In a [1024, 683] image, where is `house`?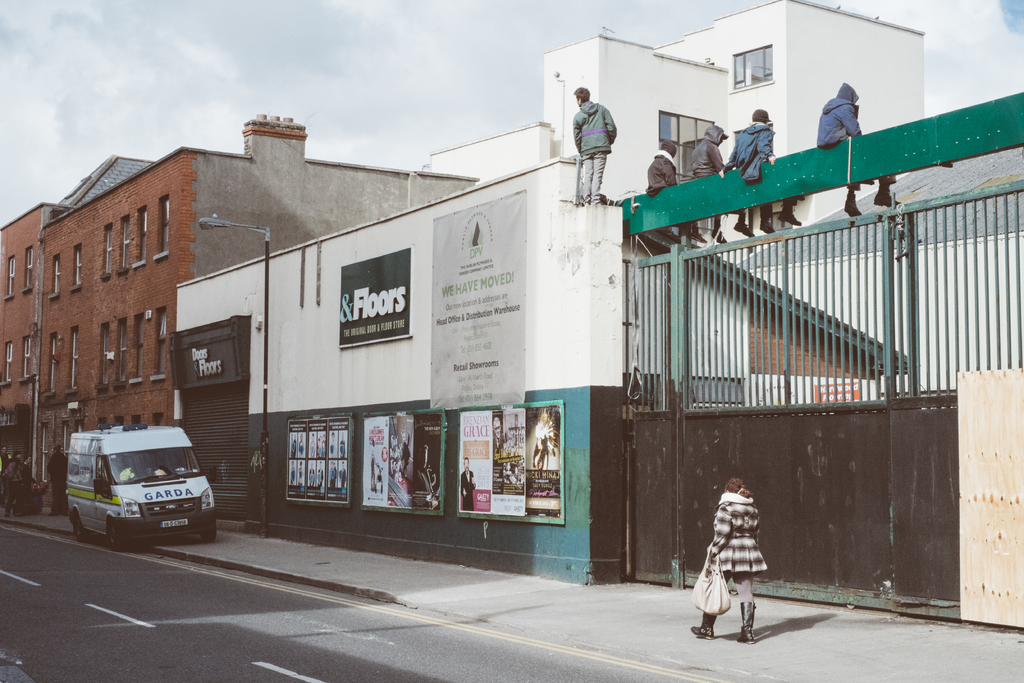
box=[435, 31, 917, 256].
